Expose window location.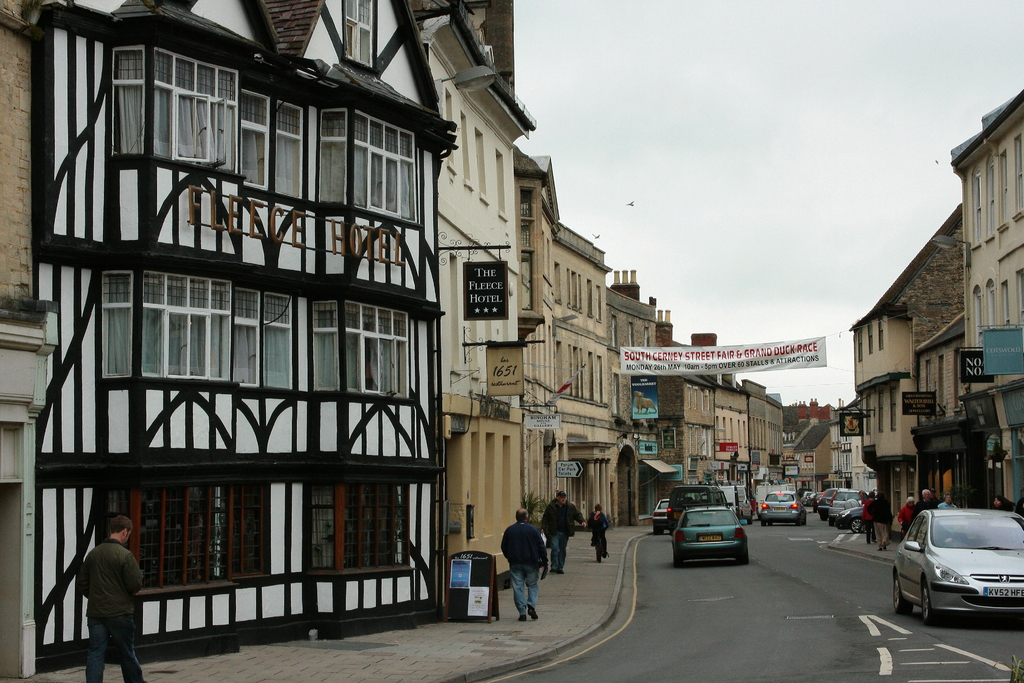
Exposed at [974, 287, 986, 328].
